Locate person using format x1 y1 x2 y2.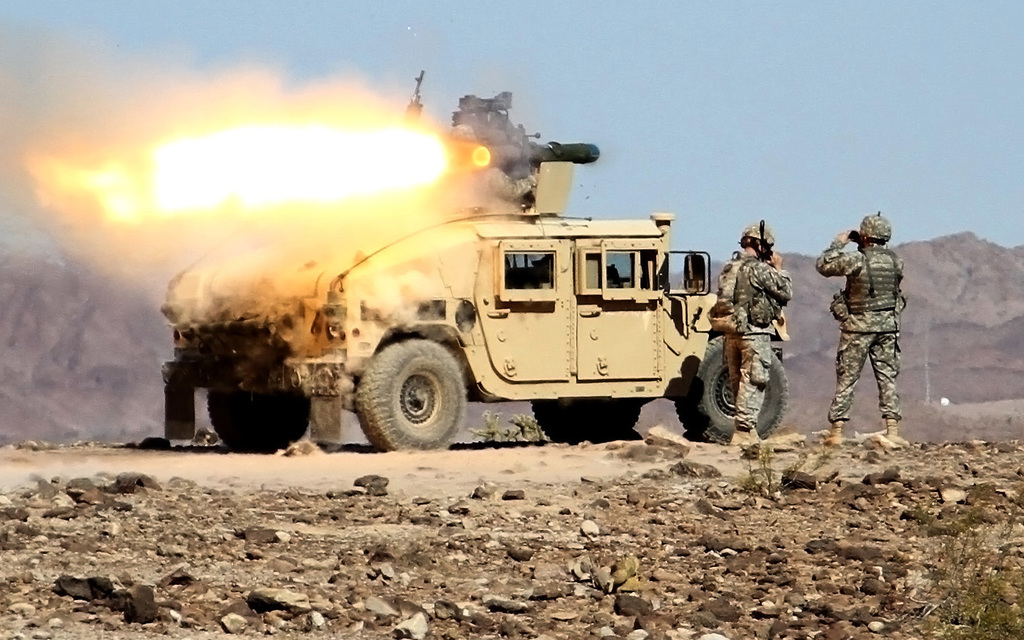
831 206 910 444.
